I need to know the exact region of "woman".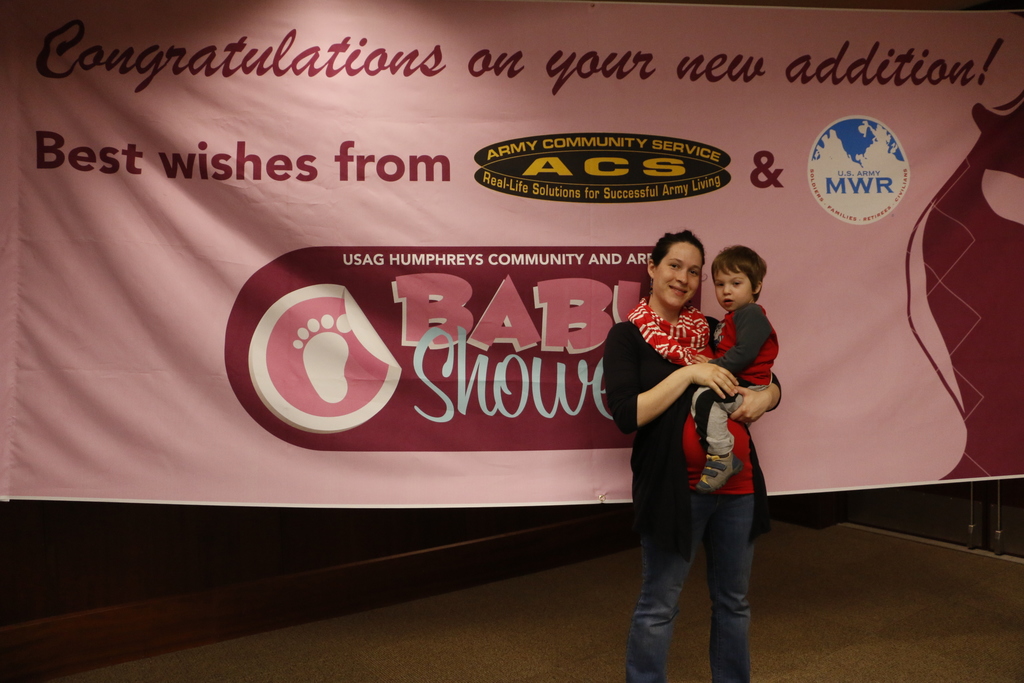
Region: [610,227,772,661].
